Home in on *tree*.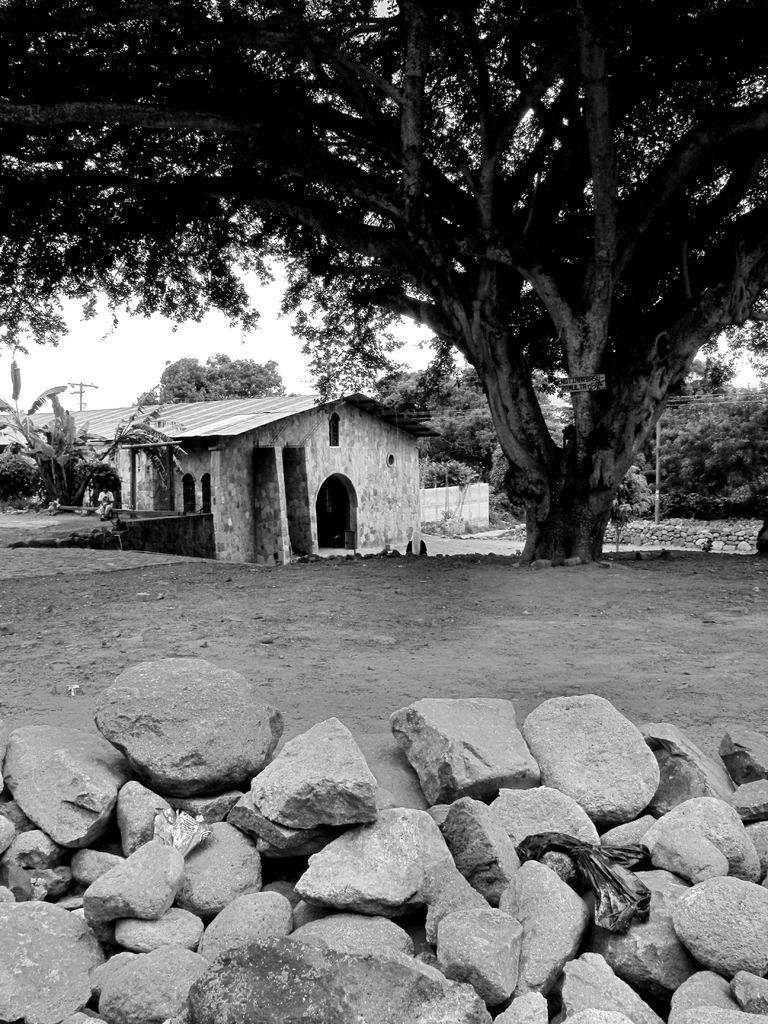
Homed in at [641, 337, 767, 520].
